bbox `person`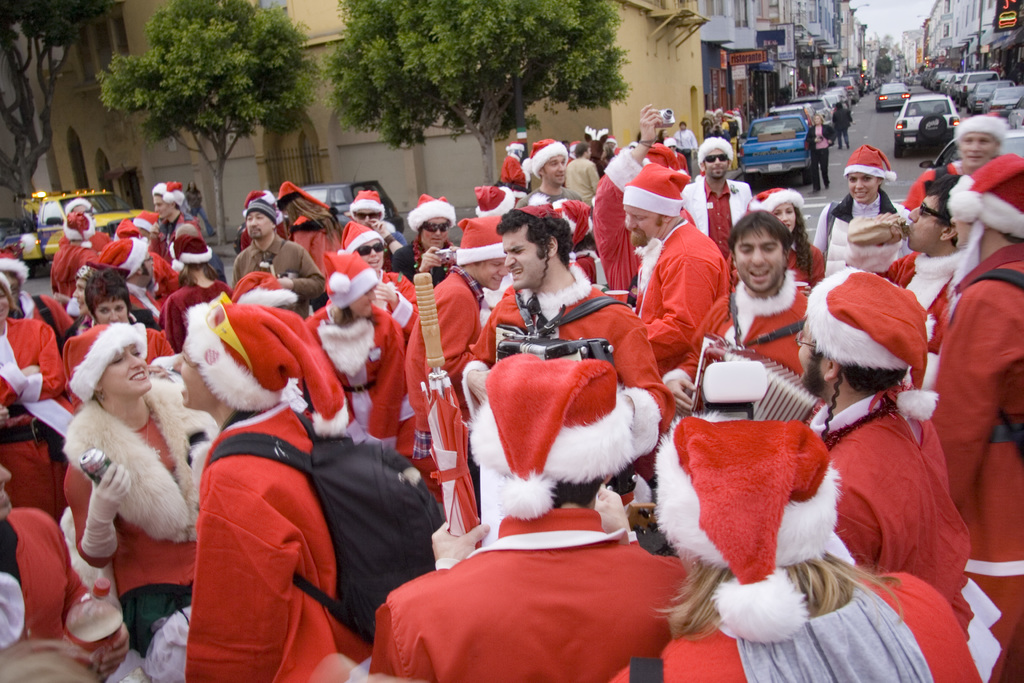
927, 155, 1023, 682
